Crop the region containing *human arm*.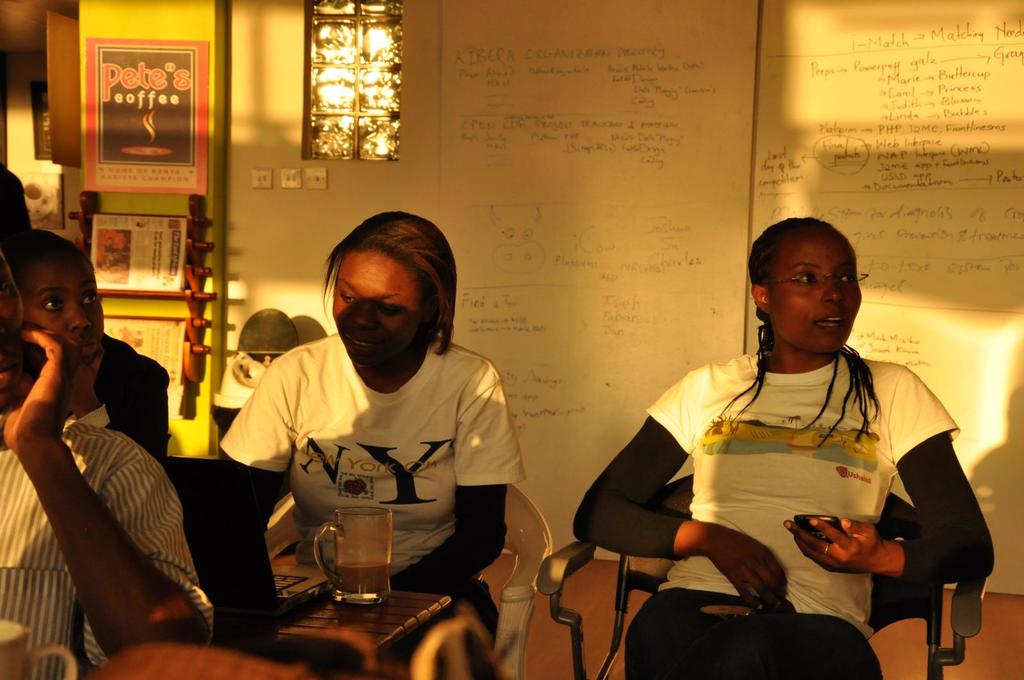
Crop region: bbox=(574, 378, 787, 607).
